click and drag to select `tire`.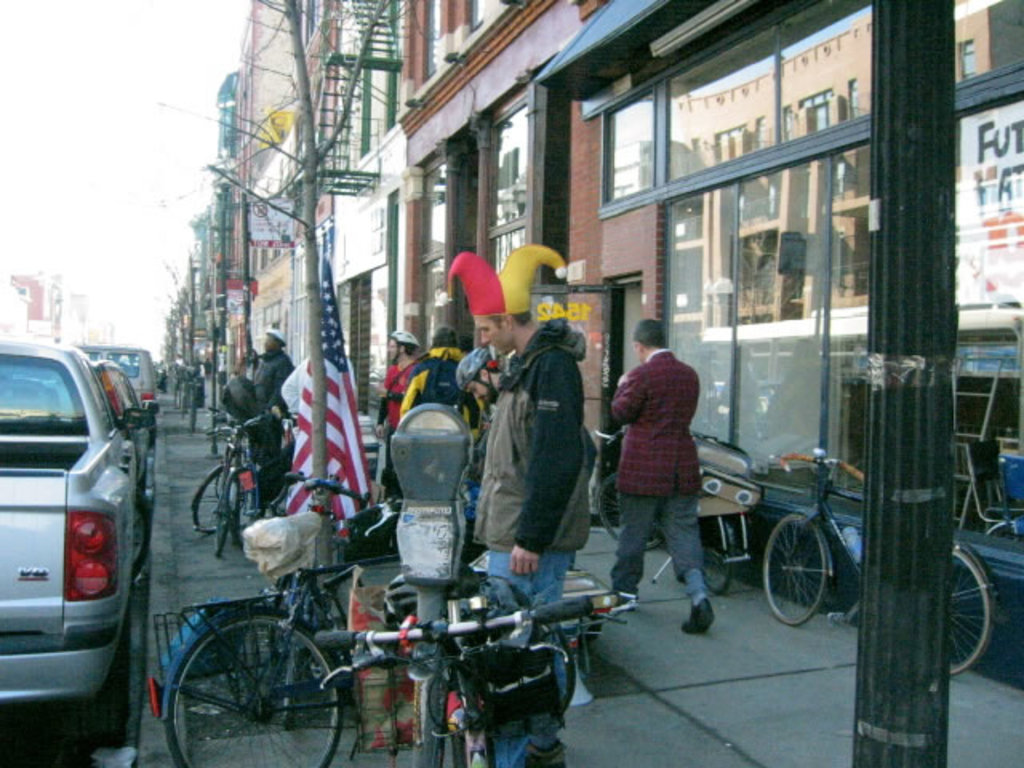
Selection: 690/522/742/595.
